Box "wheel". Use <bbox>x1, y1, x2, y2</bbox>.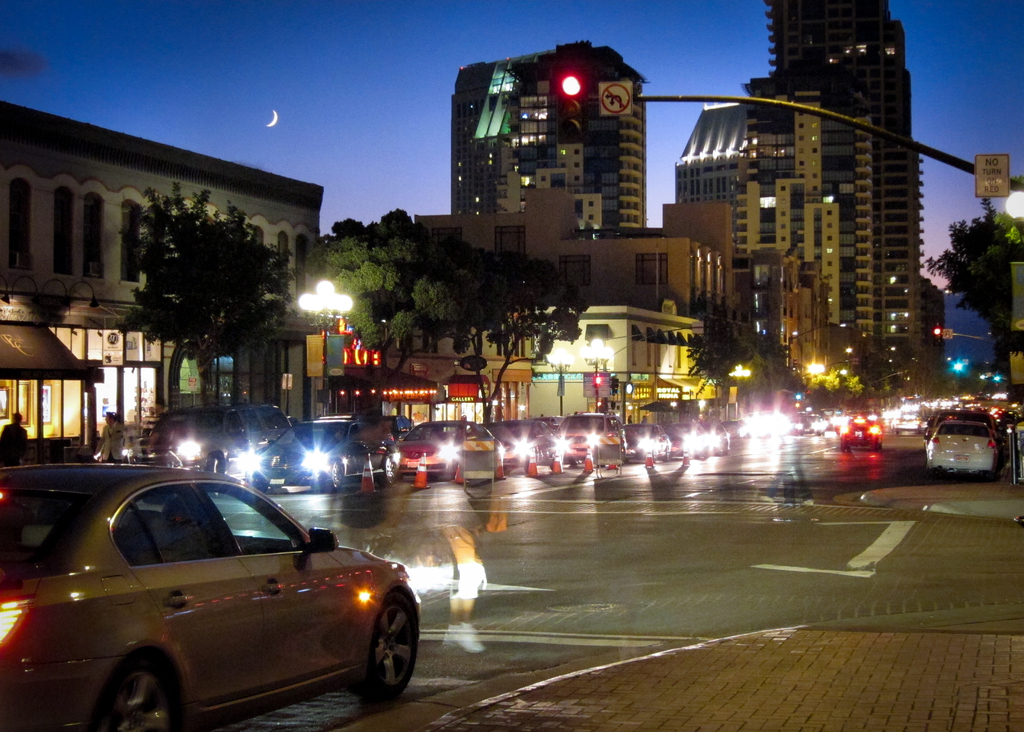
<bbox>327, 462, 340, 490</bbox>.
